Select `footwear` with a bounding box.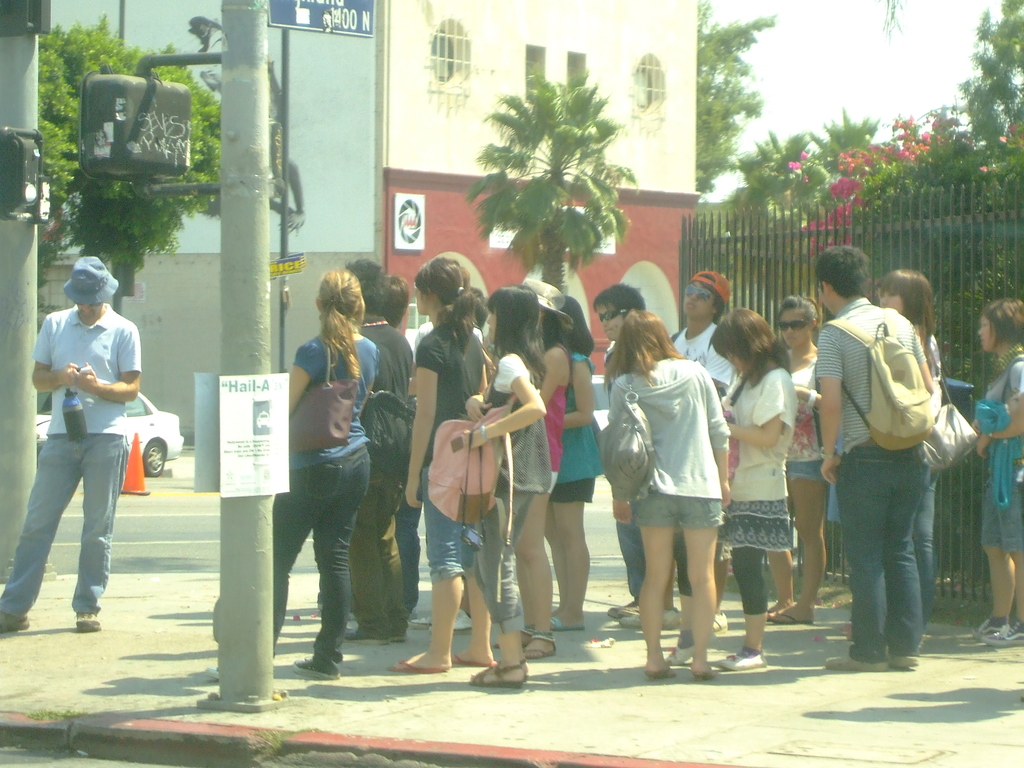
291:656:340:684.
